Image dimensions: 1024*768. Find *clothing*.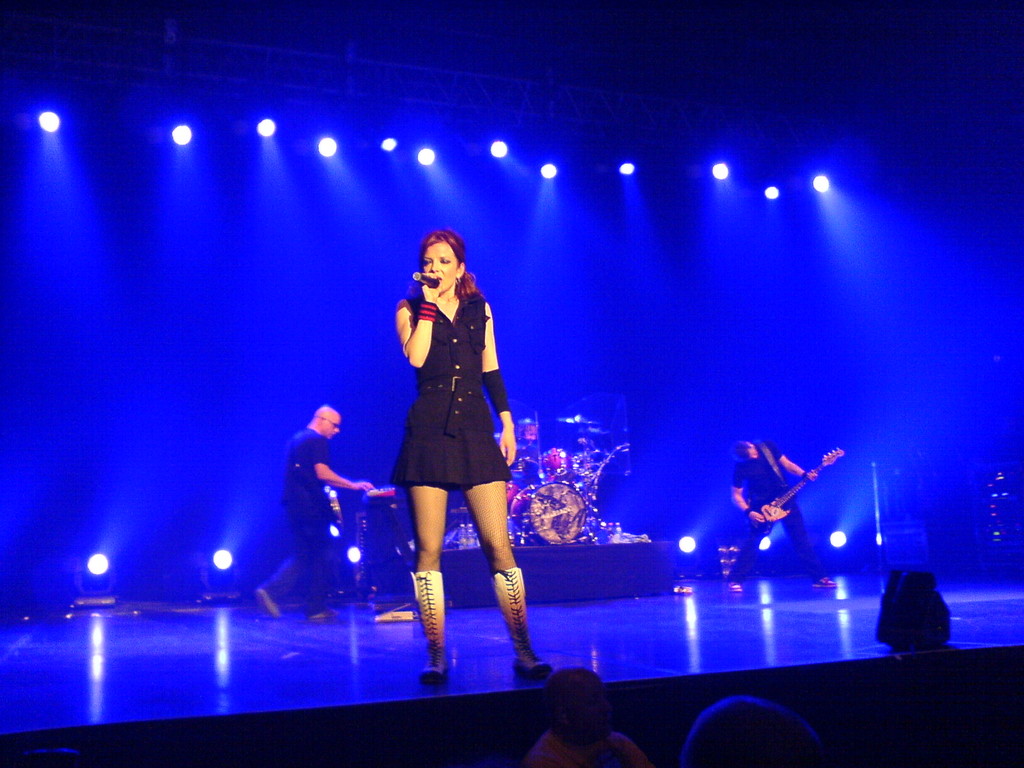
[529,733,654,767].
